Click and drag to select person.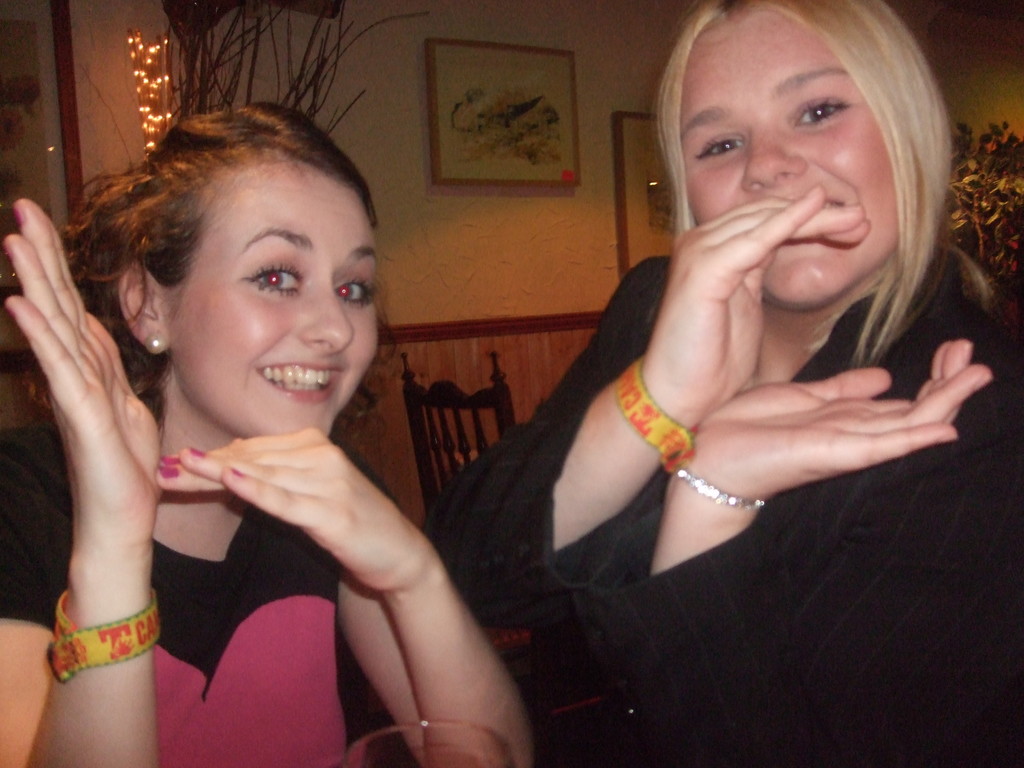
Selection: (left=424, top=0, right=1023, bottom=767).
